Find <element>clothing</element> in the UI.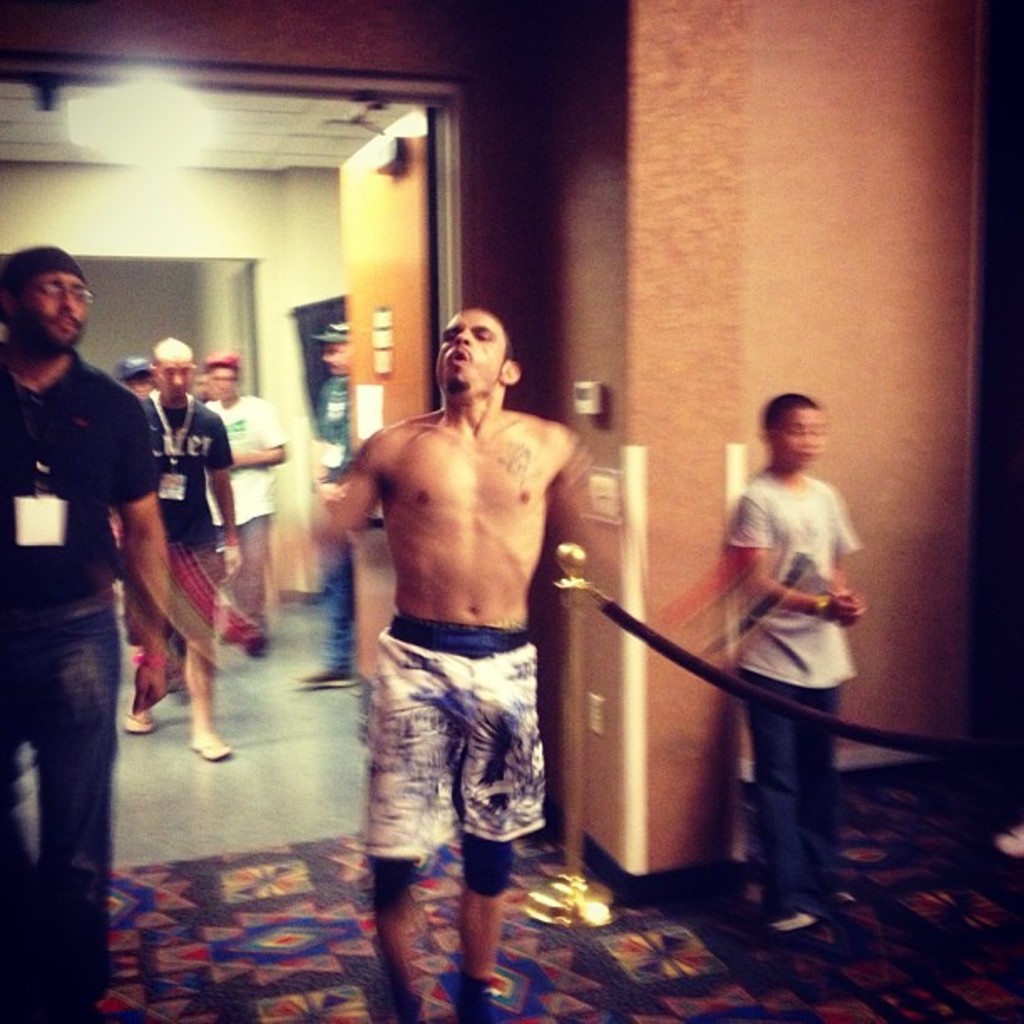
UI element at [363, 611, 542, 899].
